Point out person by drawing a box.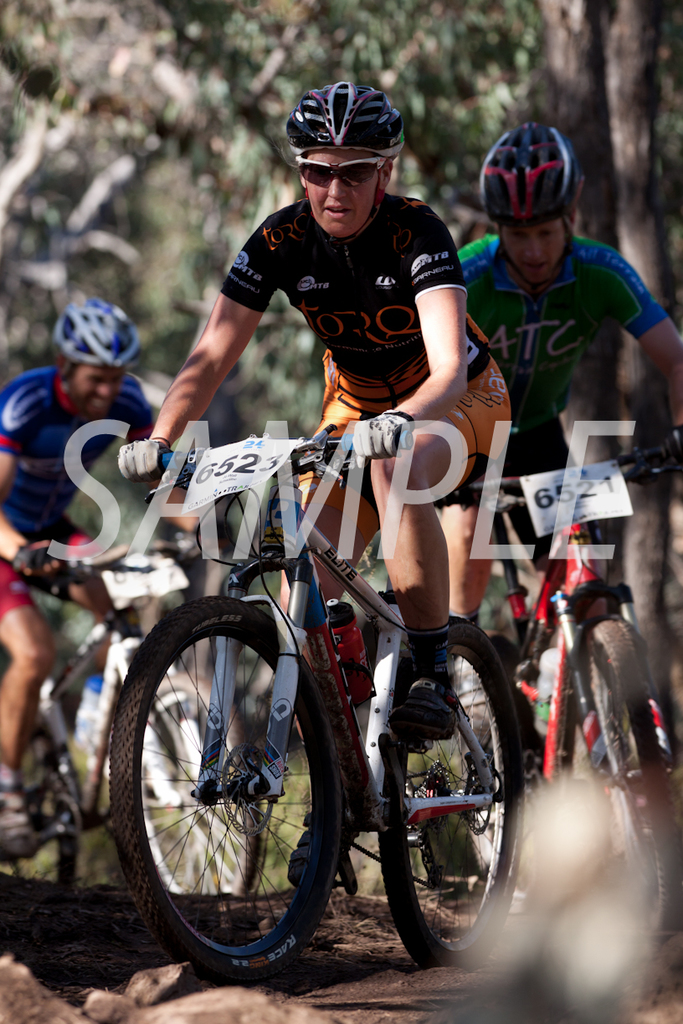
{"x1": 0, "y1": 297, "x2": 167, "y2": 854}.
